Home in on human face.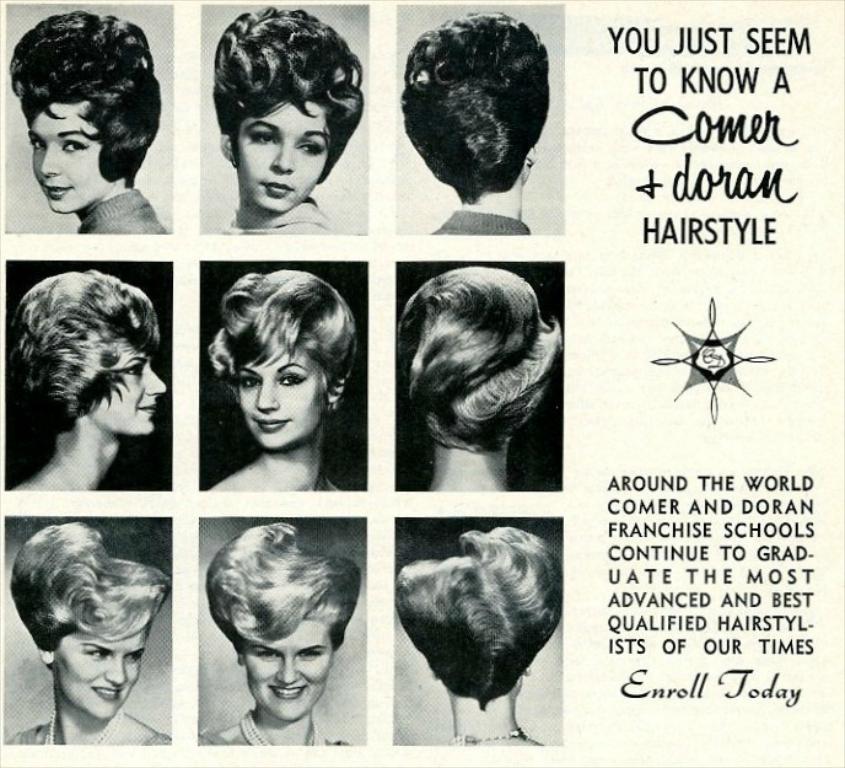
Homed in at {"left": 27, "top": 104, "right": 119, "bottom": 215}.
